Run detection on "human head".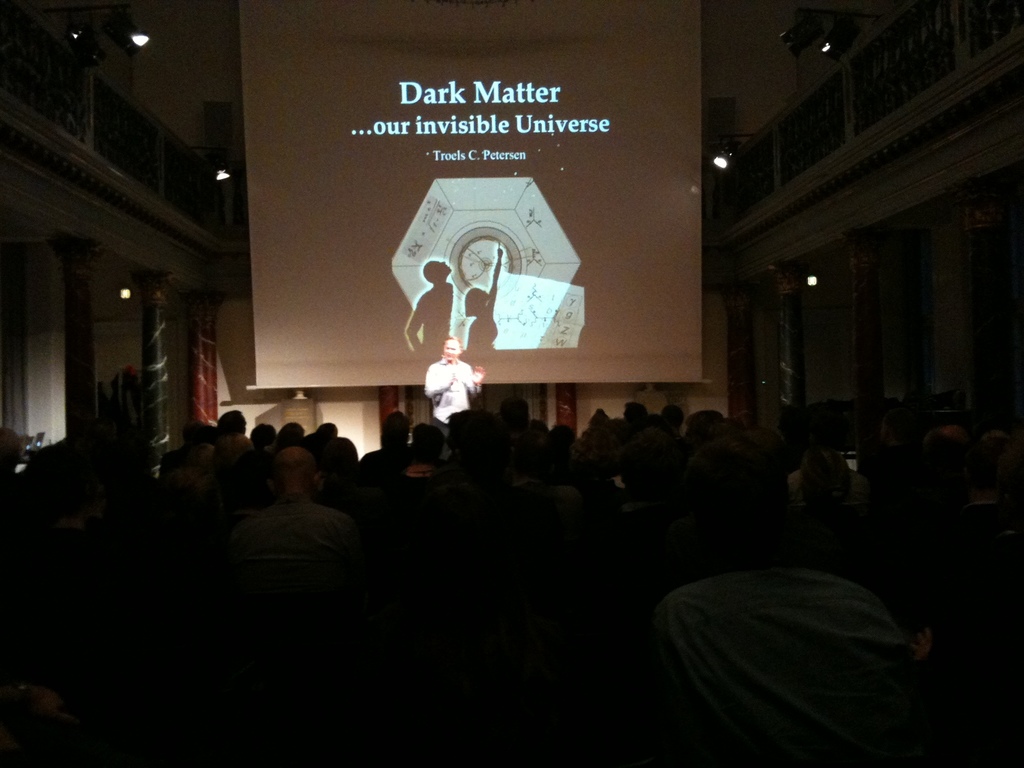
Result: bbox(381, 412, 410, 443).
